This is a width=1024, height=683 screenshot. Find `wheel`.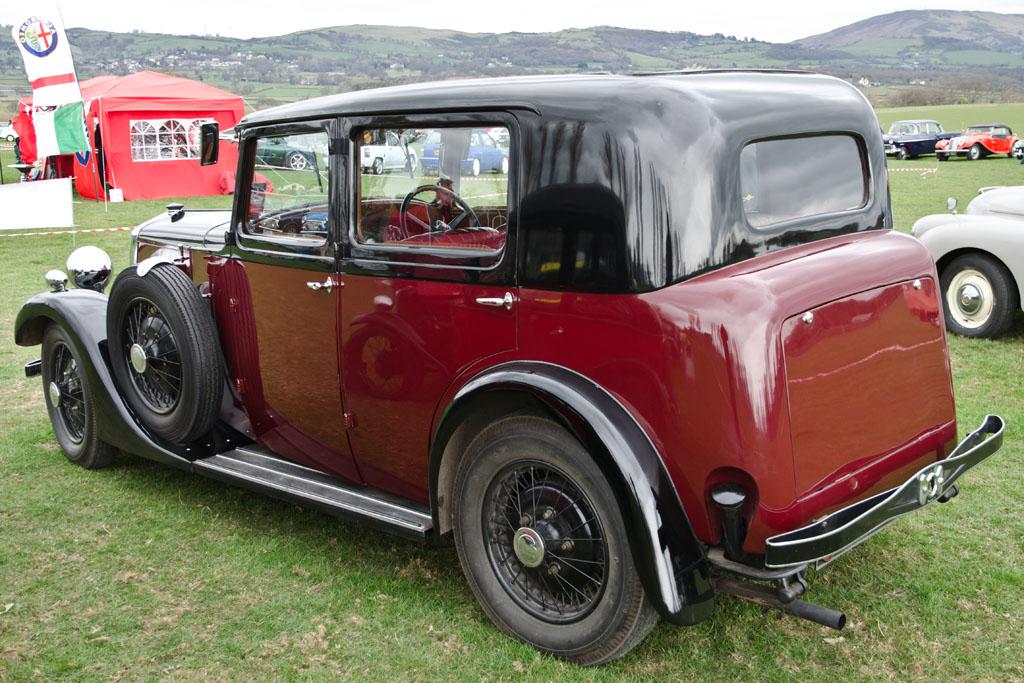
Bounding box: bbox=(106, 264, 221, 440).
